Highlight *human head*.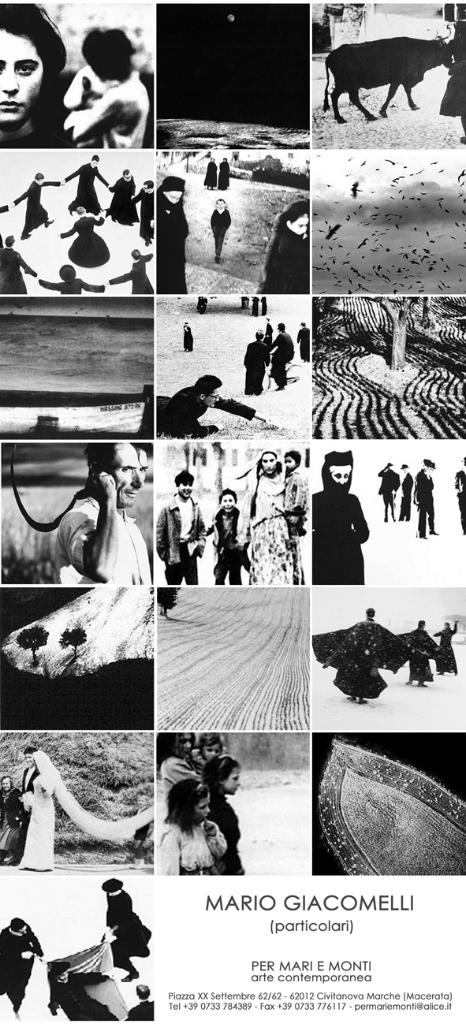
Highlighted region: bbox=[132, 248, 142, 260].
